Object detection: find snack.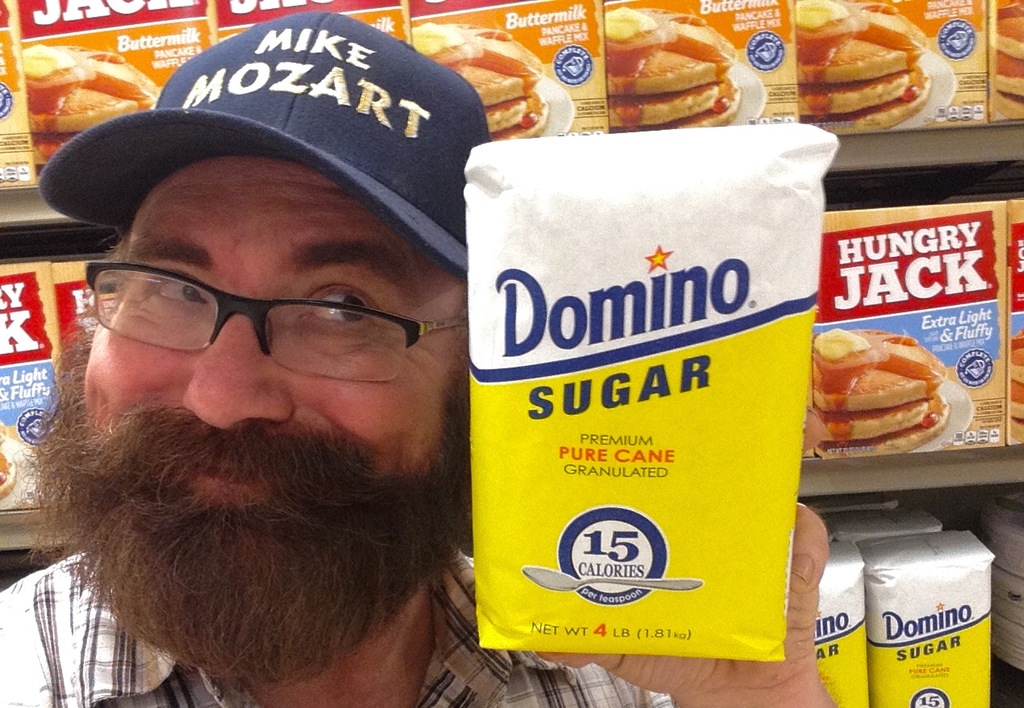
x1=0, y1=419, x2=14, y2=498.
